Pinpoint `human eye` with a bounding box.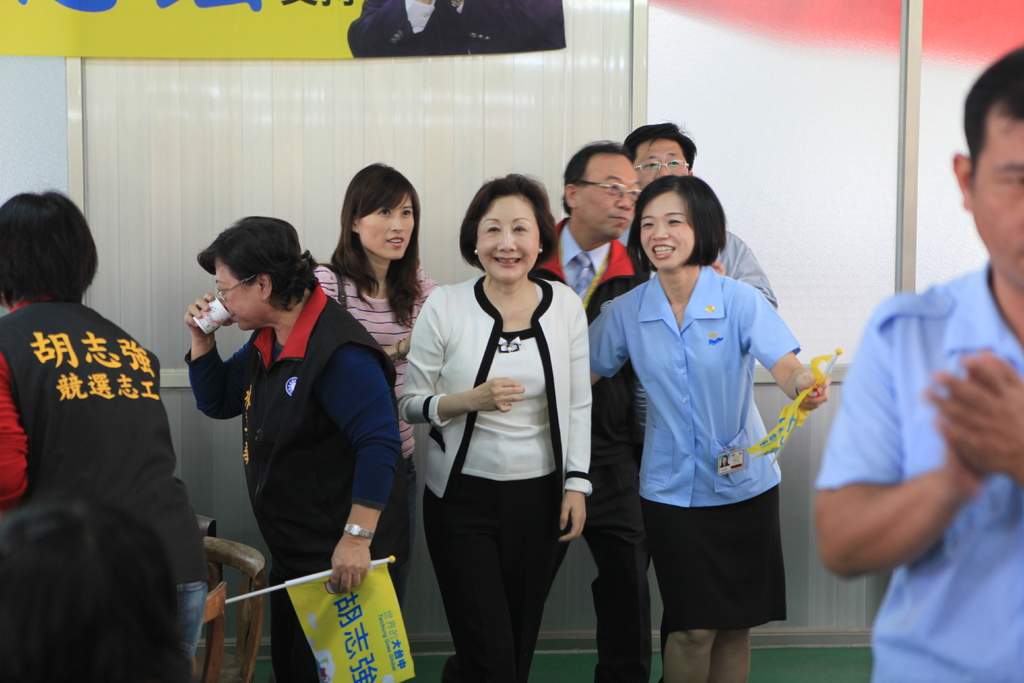
region(374, 205, 392, 218).
